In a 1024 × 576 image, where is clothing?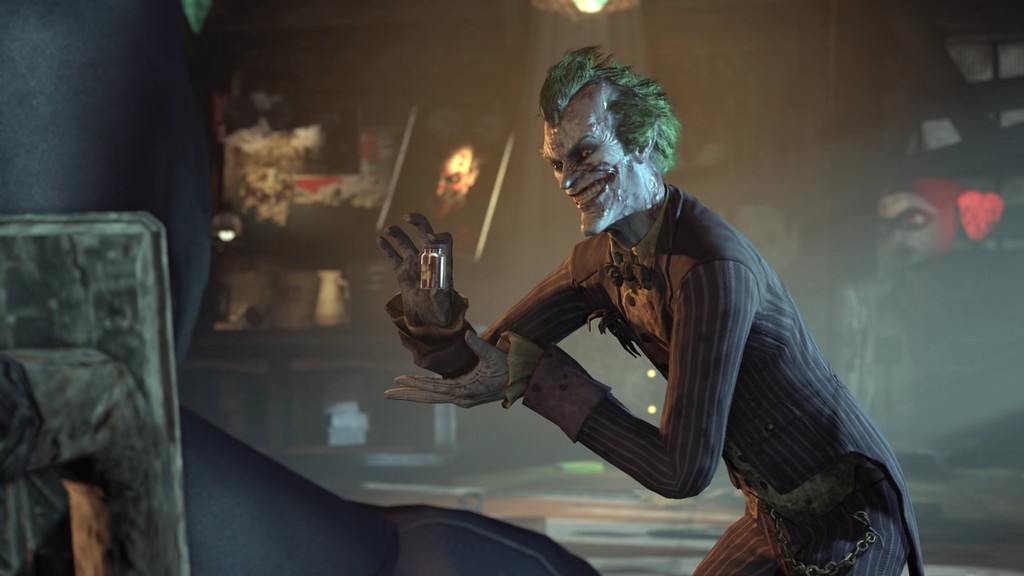
locate(377, 175, 928, 575).
